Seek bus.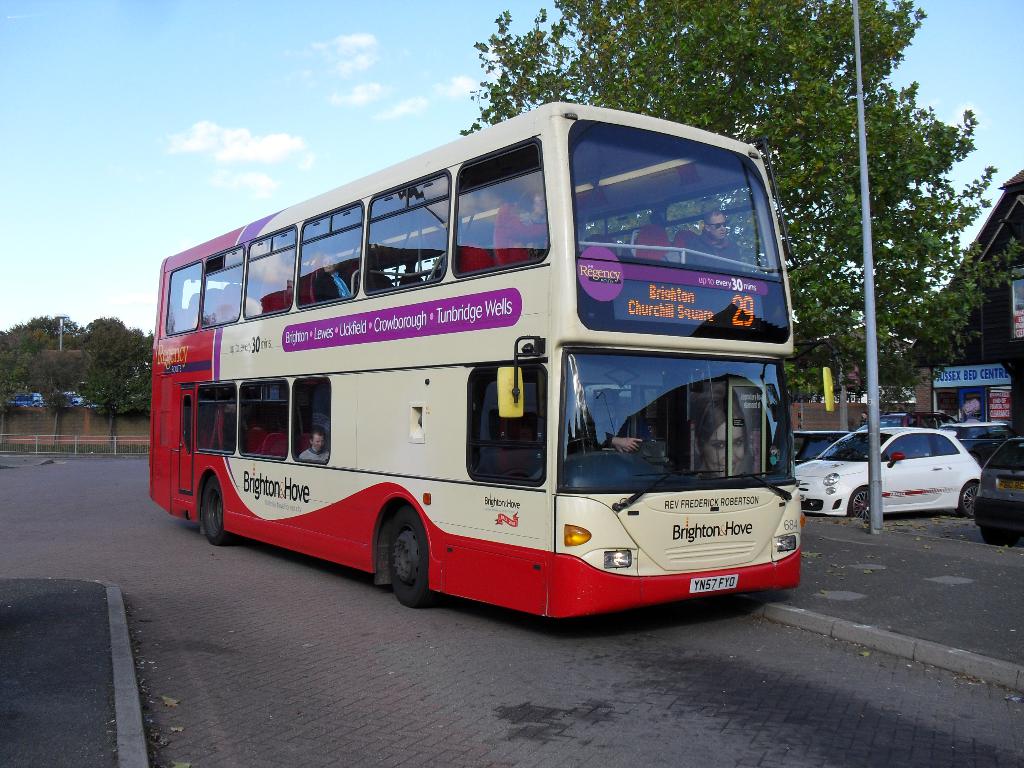
box=[148, 102, 844, 621].
